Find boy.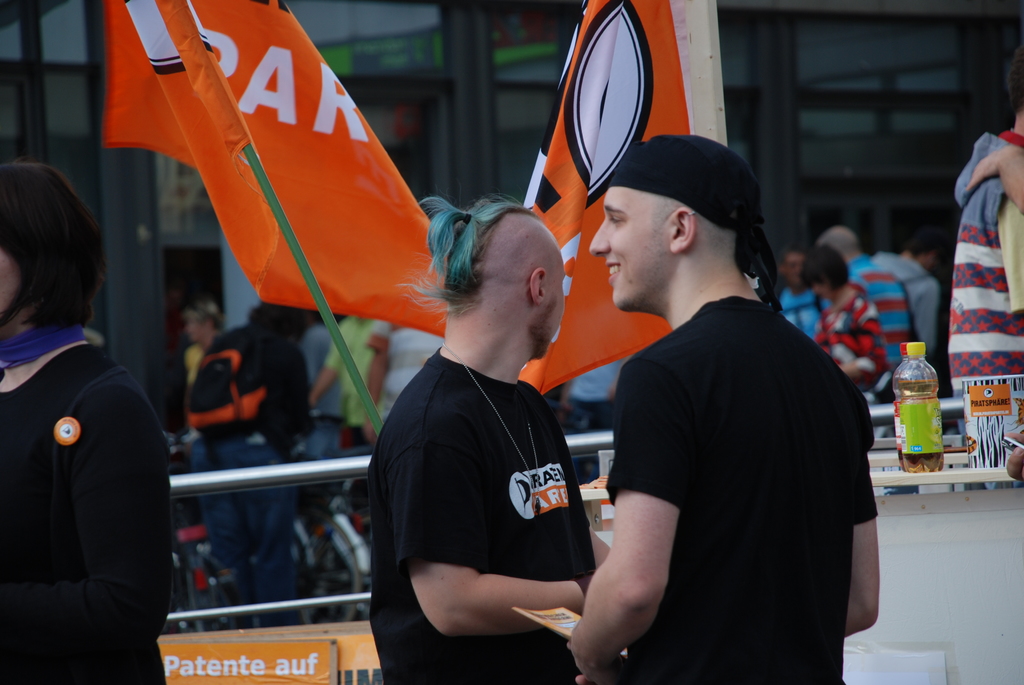
l=567, t=133, r=878, b=684.
